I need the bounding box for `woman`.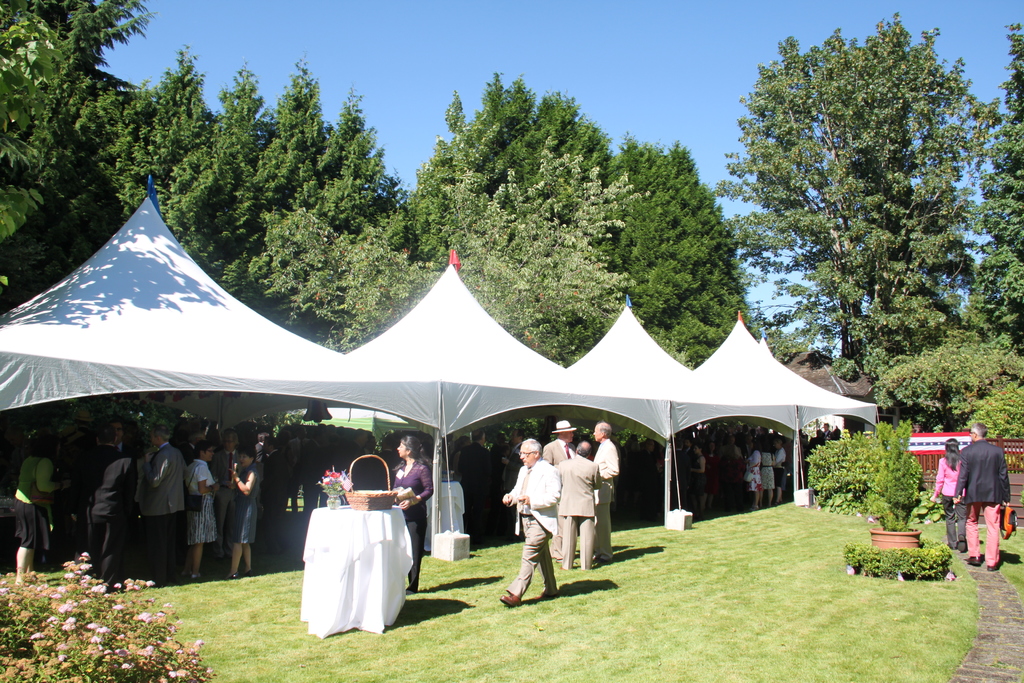
Here it is: <region>742, 436, 760, 512</region>.
